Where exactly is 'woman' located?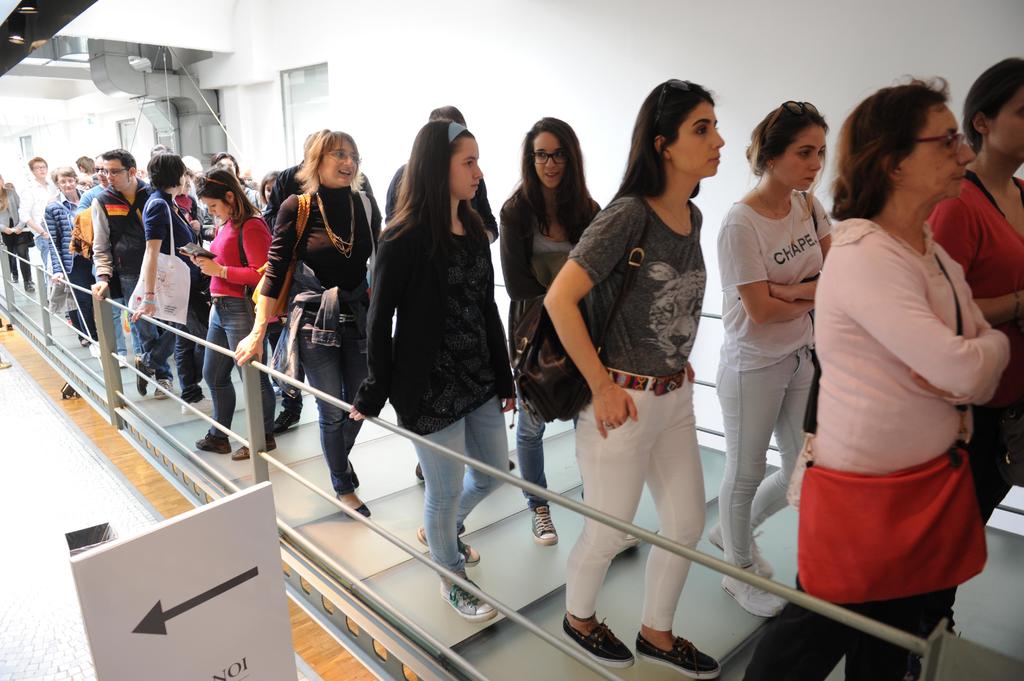
Its bounding box is {"left": 500, "top": 113, "right": 609, "bottom": 546}.
